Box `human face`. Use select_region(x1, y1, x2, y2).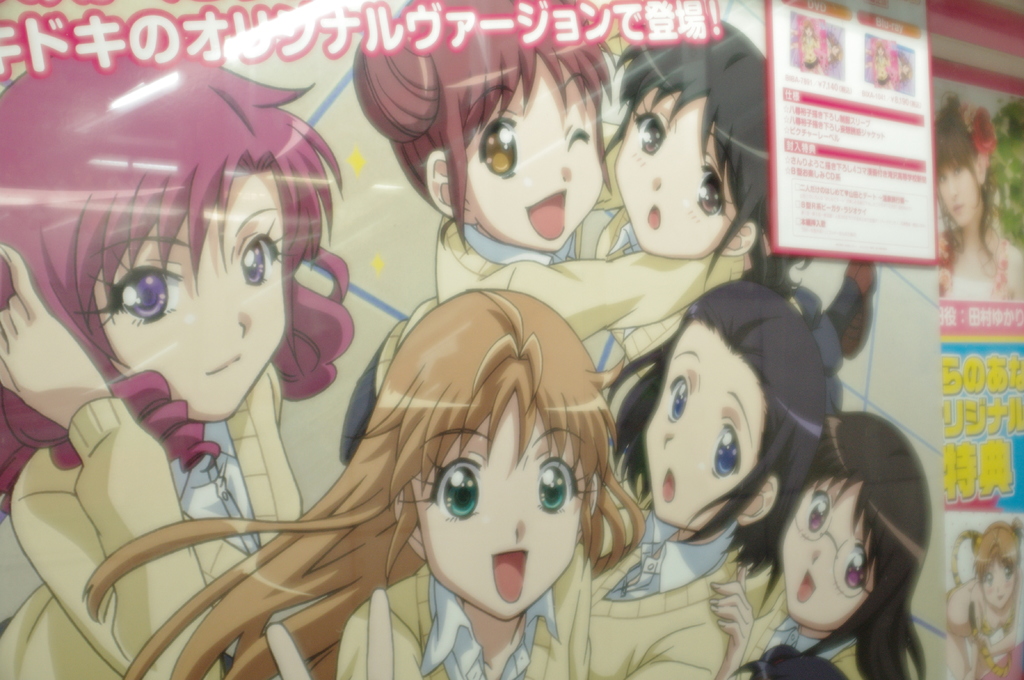
select_region(787, 478, 866, 631).
